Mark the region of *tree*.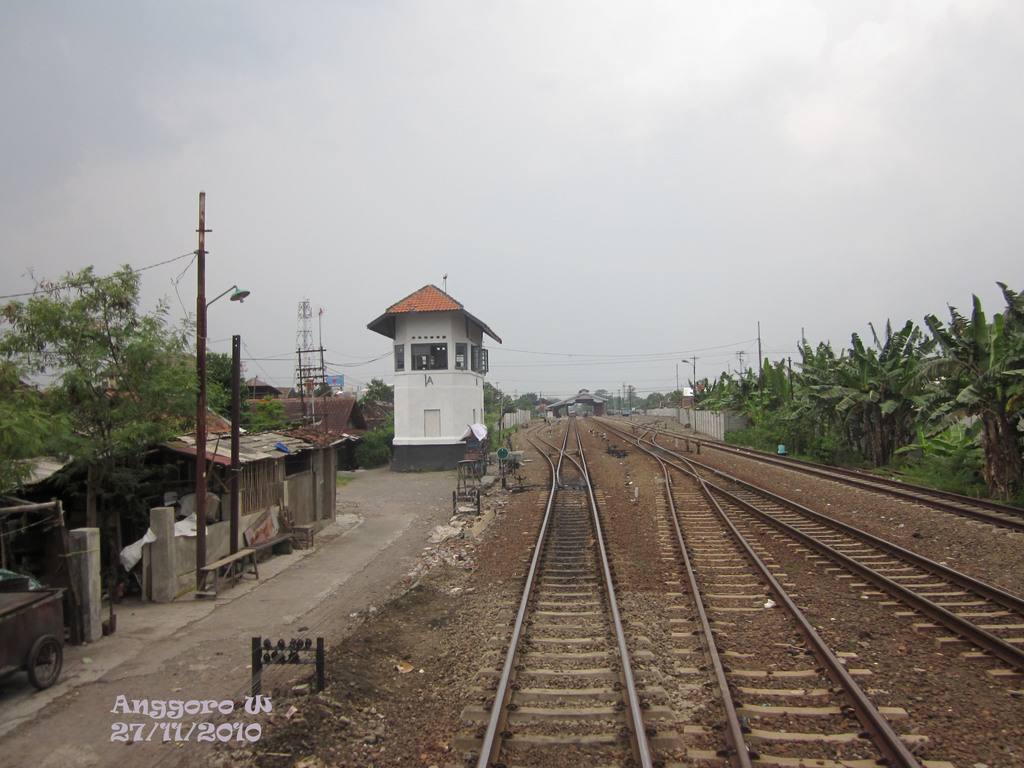
Region: pyautogui.locateOnScreen(252, 393, 298, 437).
